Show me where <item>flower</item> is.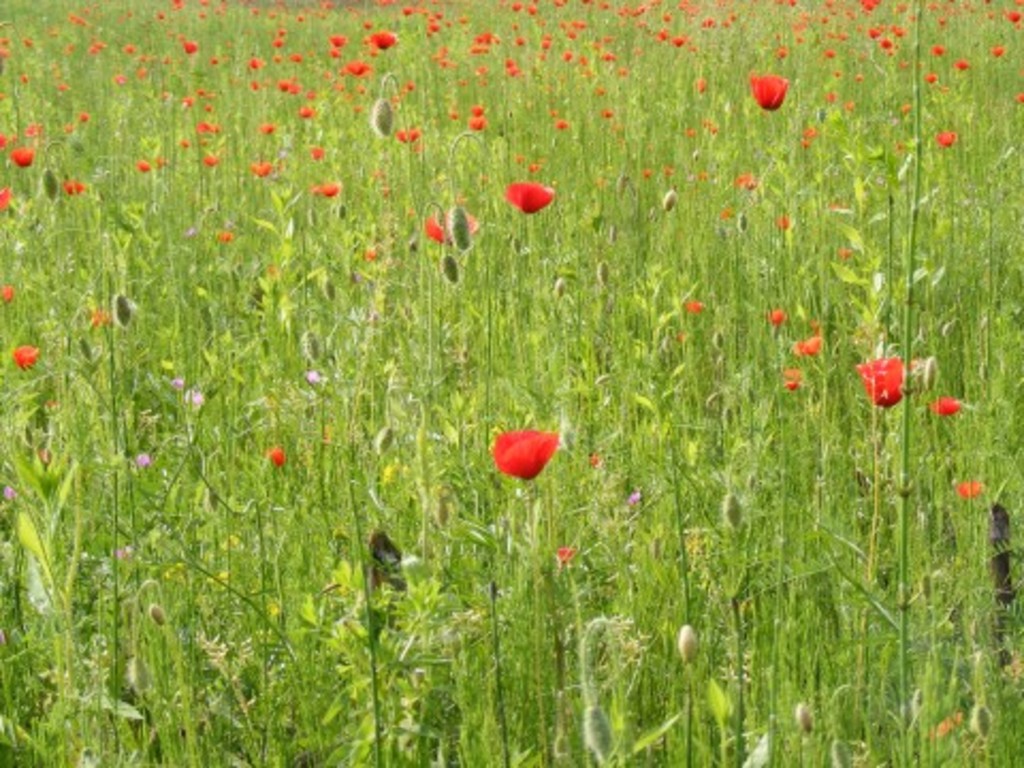
<item>flower</item> is at l=858, t=354, r=907, b=416.
